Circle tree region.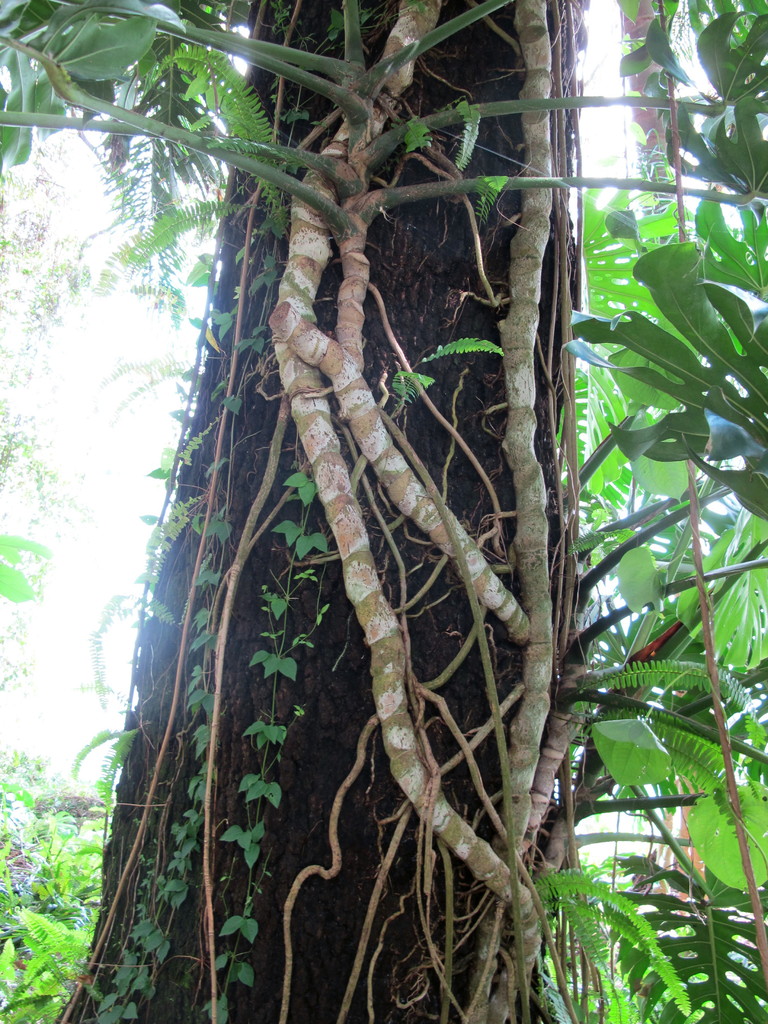
Region: {"x1": 0, "y1": 0, "x2": 767, "y2": 1023}.
